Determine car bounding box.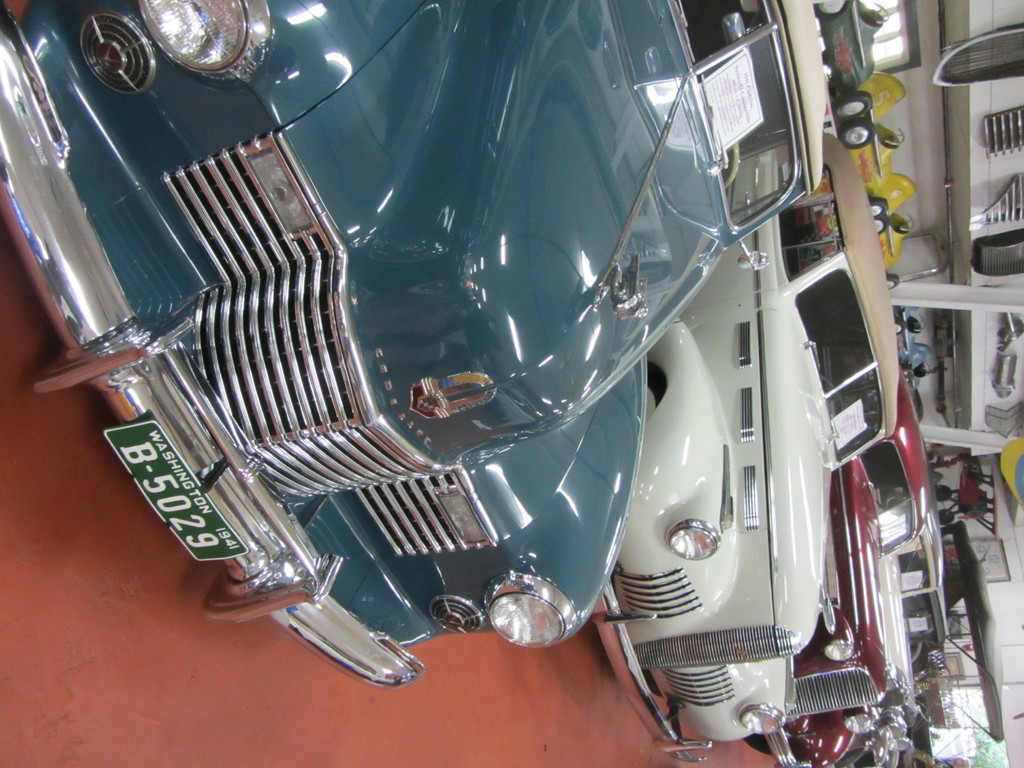
Determined: {"left": 838, "top": 564, "right": 952, "bottom": 765}.
